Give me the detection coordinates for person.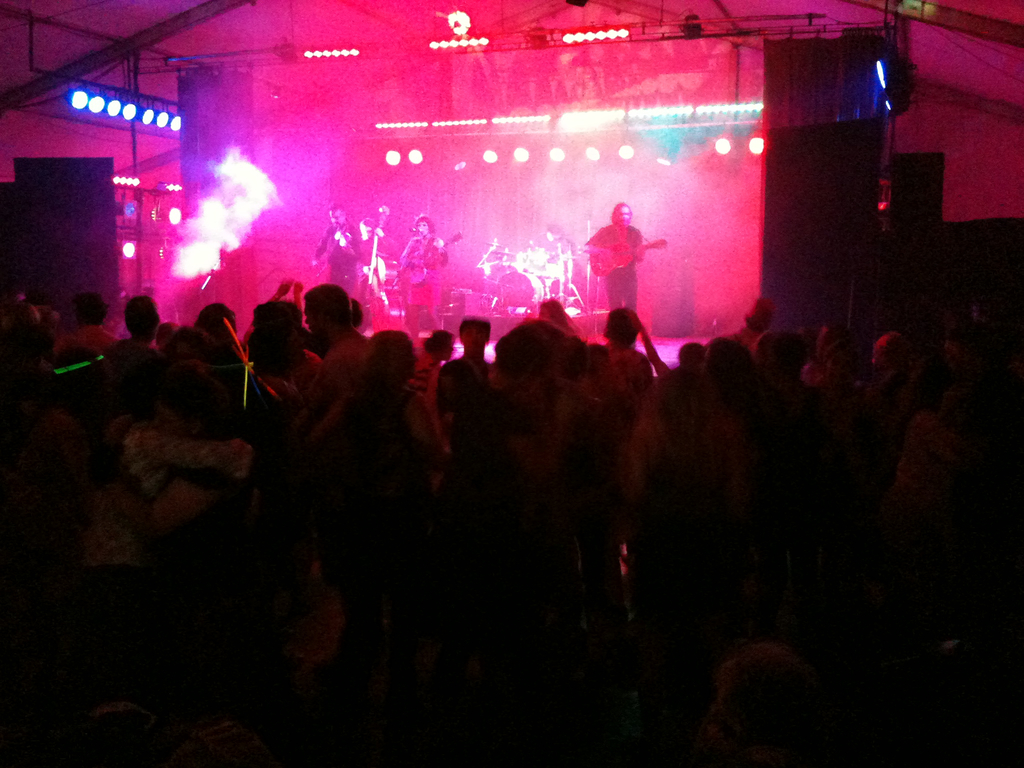
[left=395, top=214, right=451, bottom=330].
